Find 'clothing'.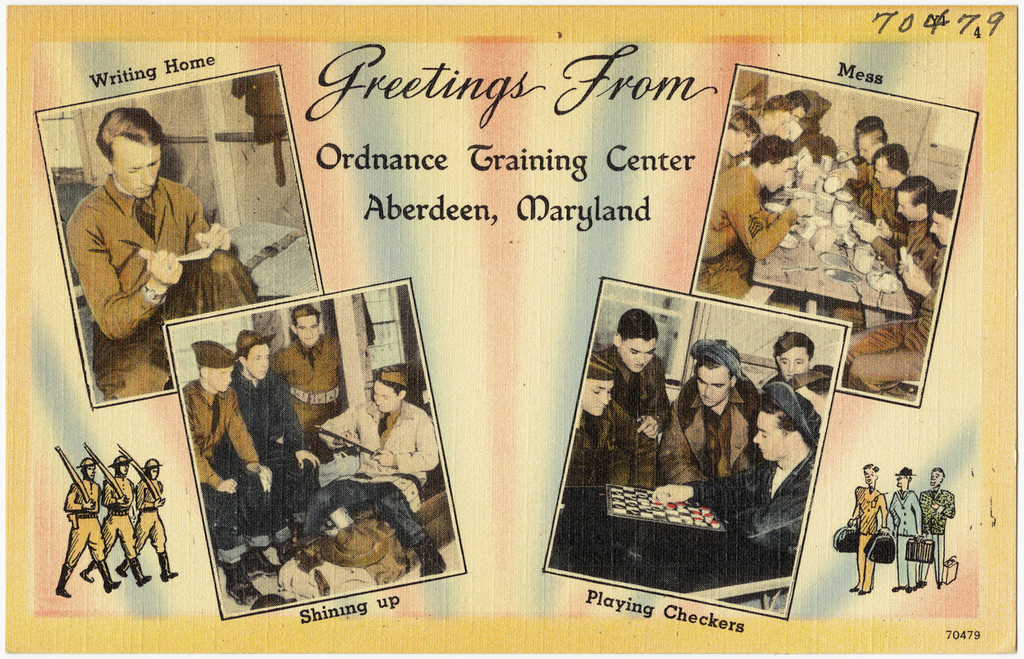
box(184, 379, 266, 554).
